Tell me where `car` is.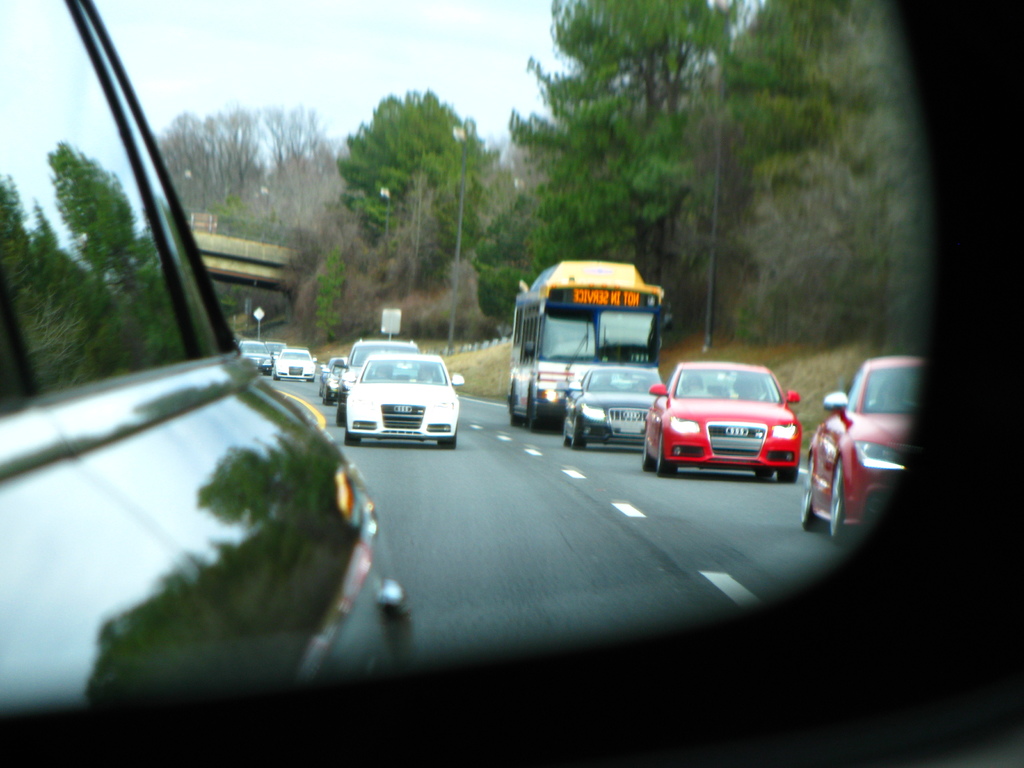
`car` is at <bbox>648, 357, 801, 481</bbox>.
